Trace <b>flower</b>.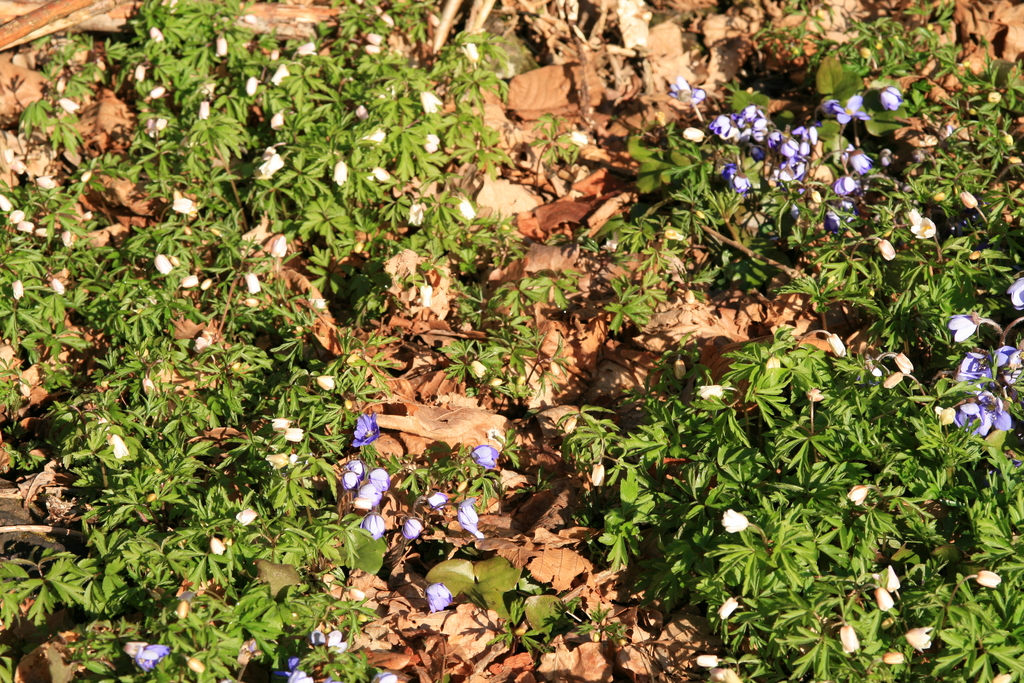
Traced to select_region(316, 374, 336, 389).
